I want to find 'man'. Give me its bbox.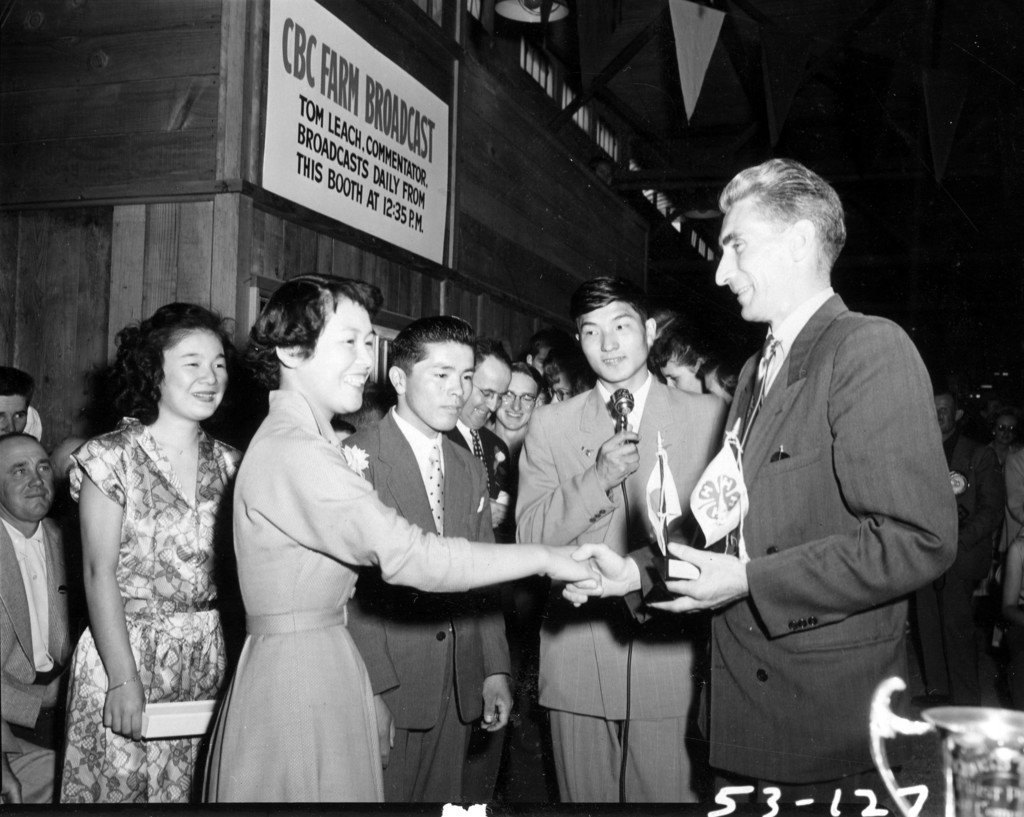
rect(653, 148, 961, 807).
